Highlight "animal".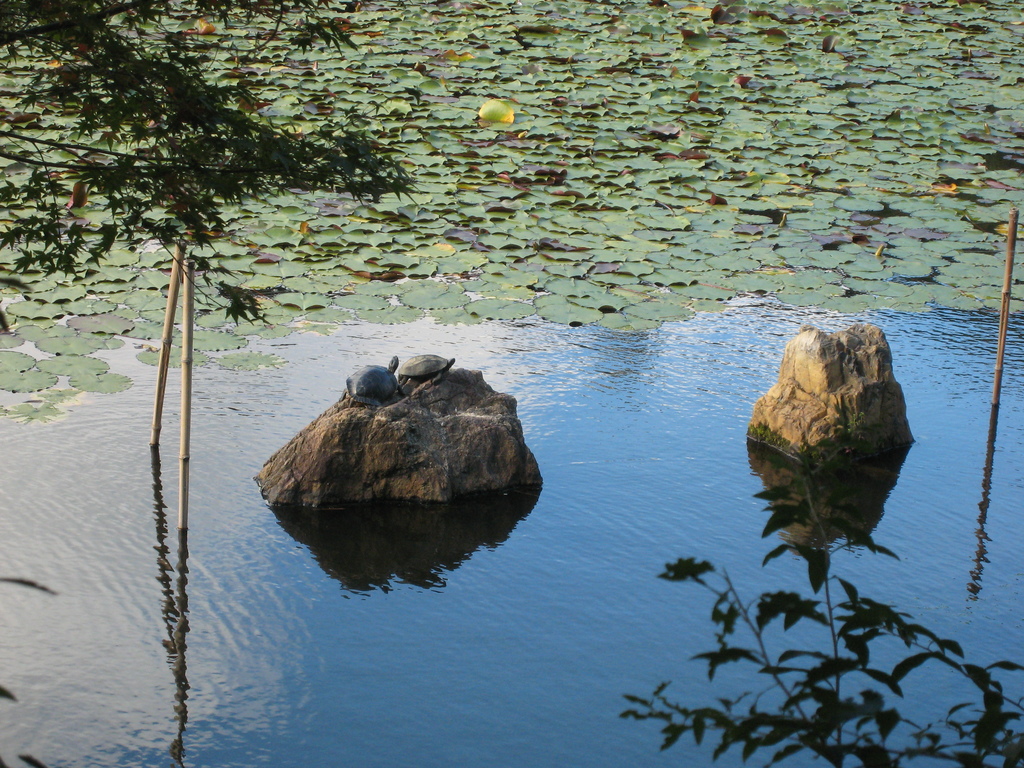
Highlighted region: Rect(342, 355, 399, 408).
